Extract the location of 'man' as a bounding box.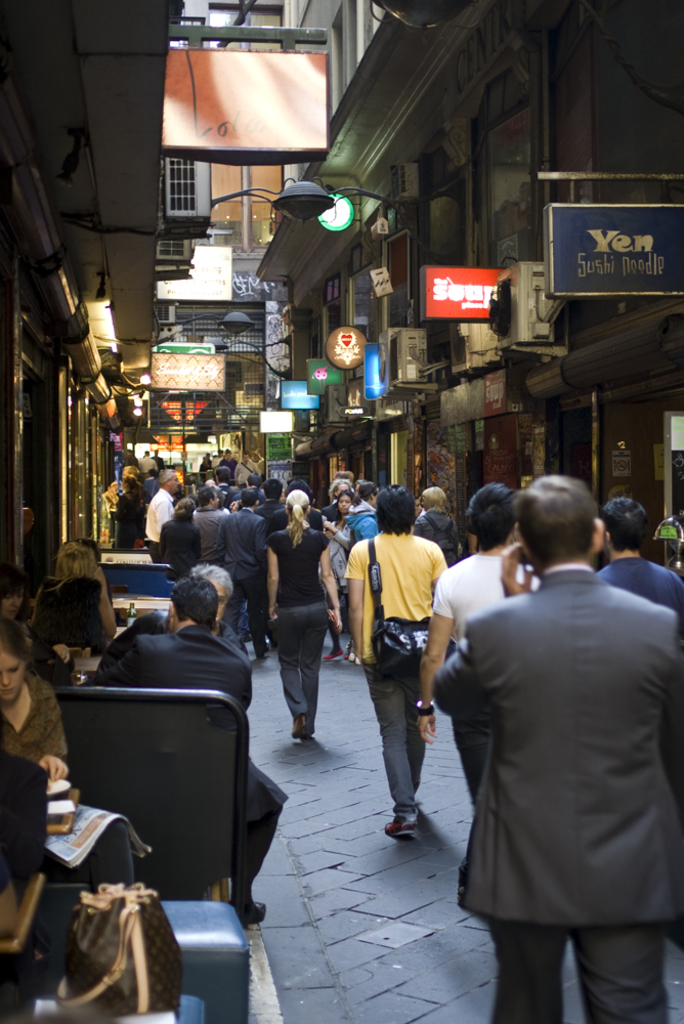
[x1=318, y1=477, x2=352, y2=525].
